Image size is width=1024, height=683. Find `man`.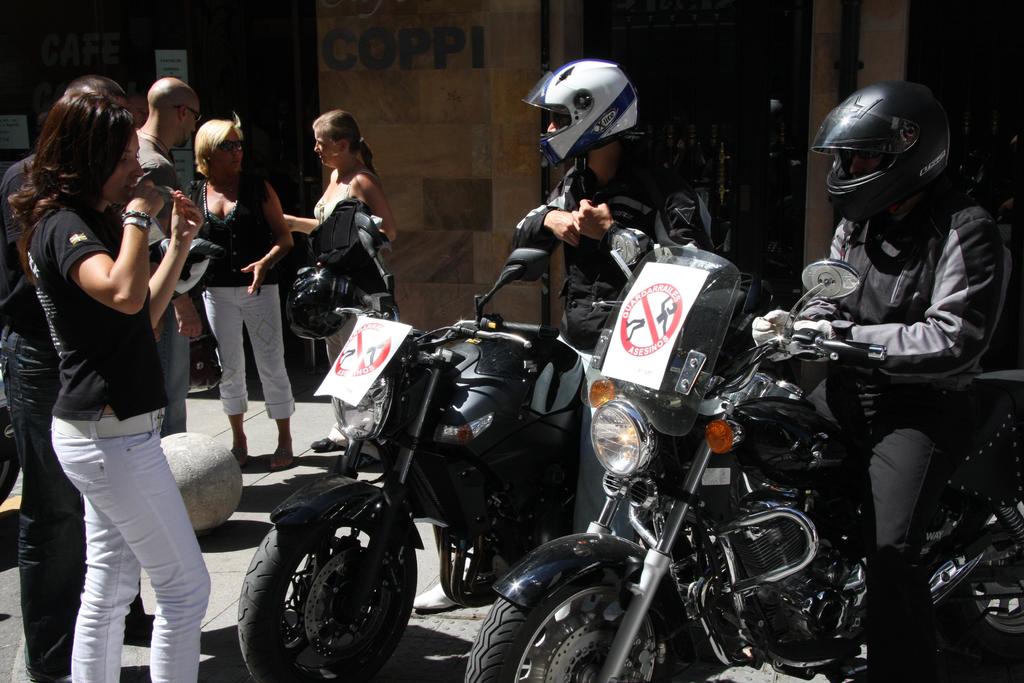
crop(0, 76, 188, 682).
